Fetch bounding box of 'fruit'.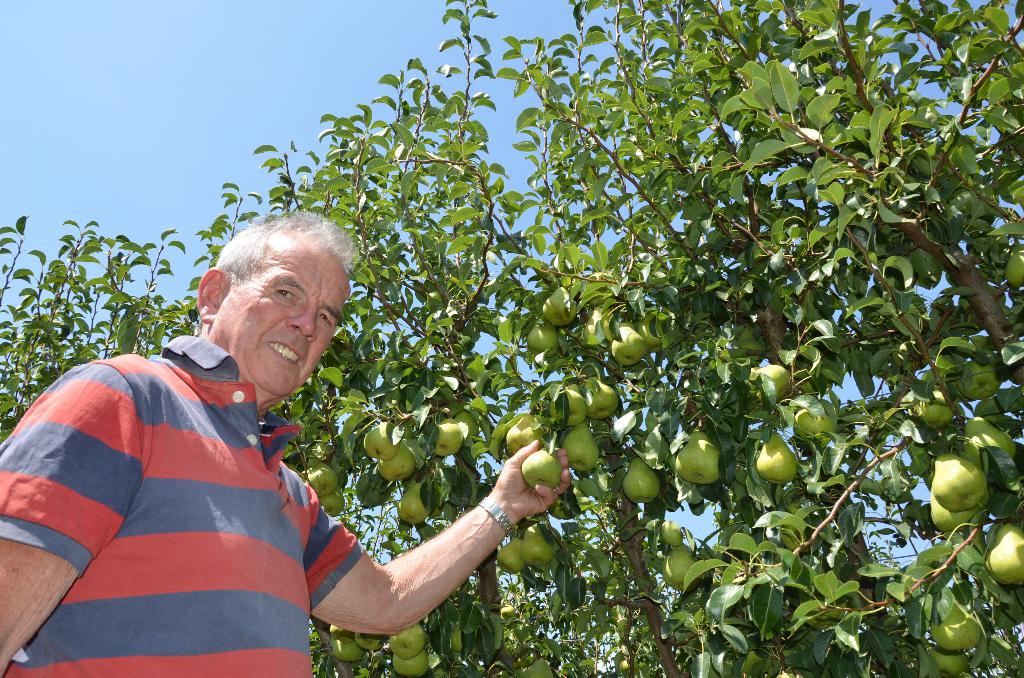
Bbox: x1=579, y1=310, x2=610, y2=339.
